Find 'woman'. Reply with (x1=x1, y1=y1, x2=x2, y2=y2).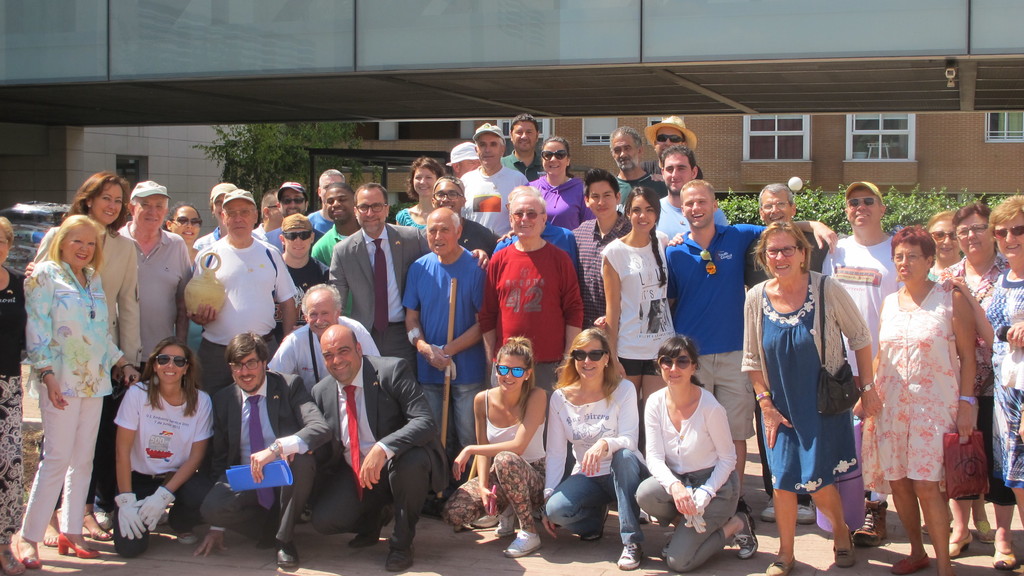
(x1=28, y1=172, x2=147, y2=548).
